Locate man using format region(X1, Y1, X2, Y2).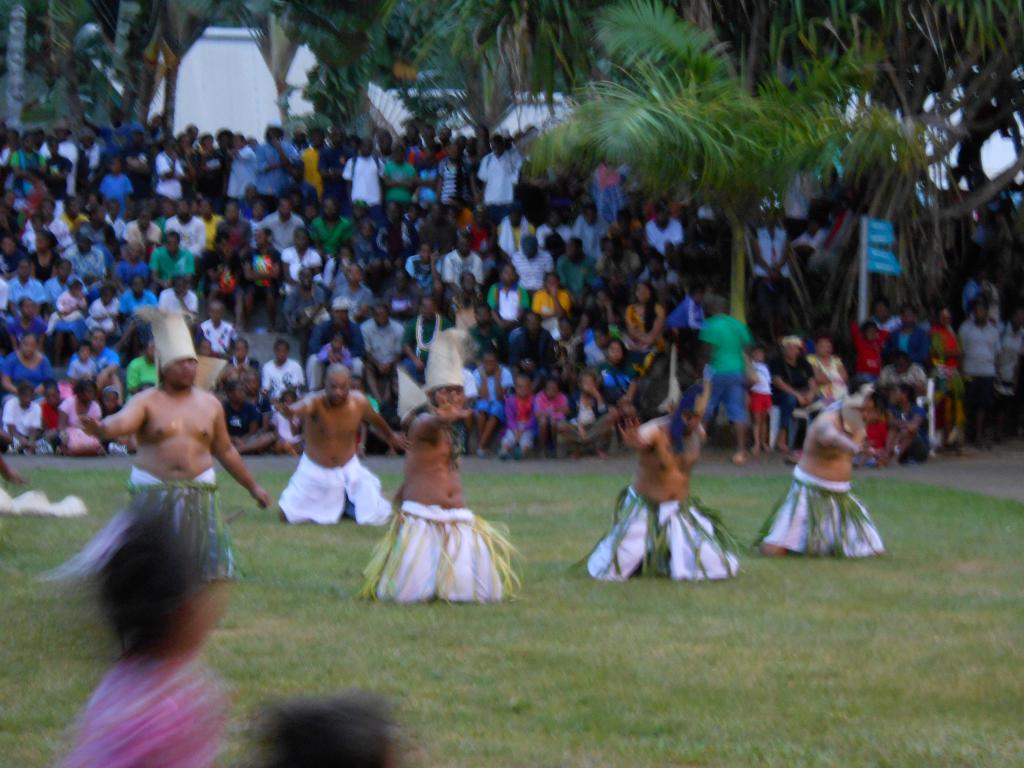
region(276, 363, 408, 522).
